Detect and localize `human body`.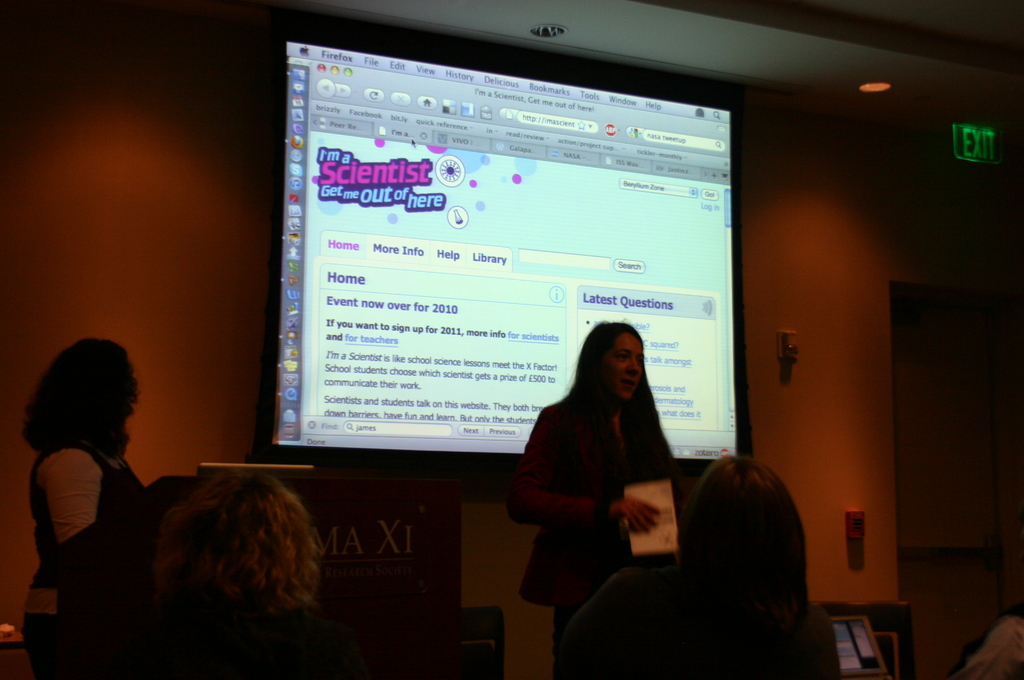
Localized at detection(9, 327, 193, 652).
